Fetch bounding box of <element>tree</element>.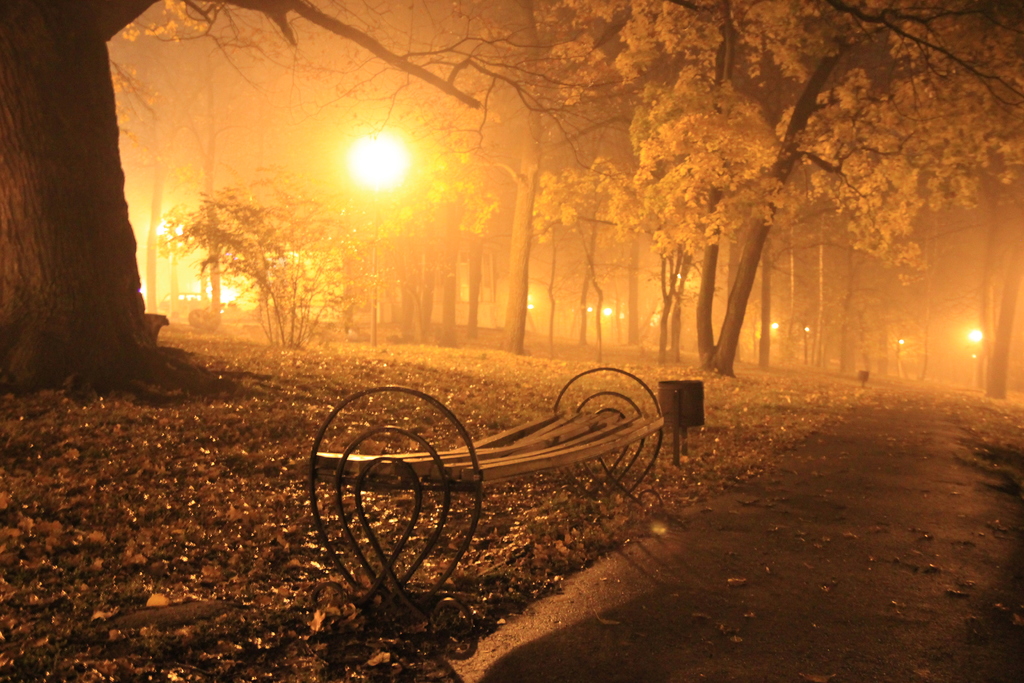
Bbox: bbox(397, 0, 653, 347).
